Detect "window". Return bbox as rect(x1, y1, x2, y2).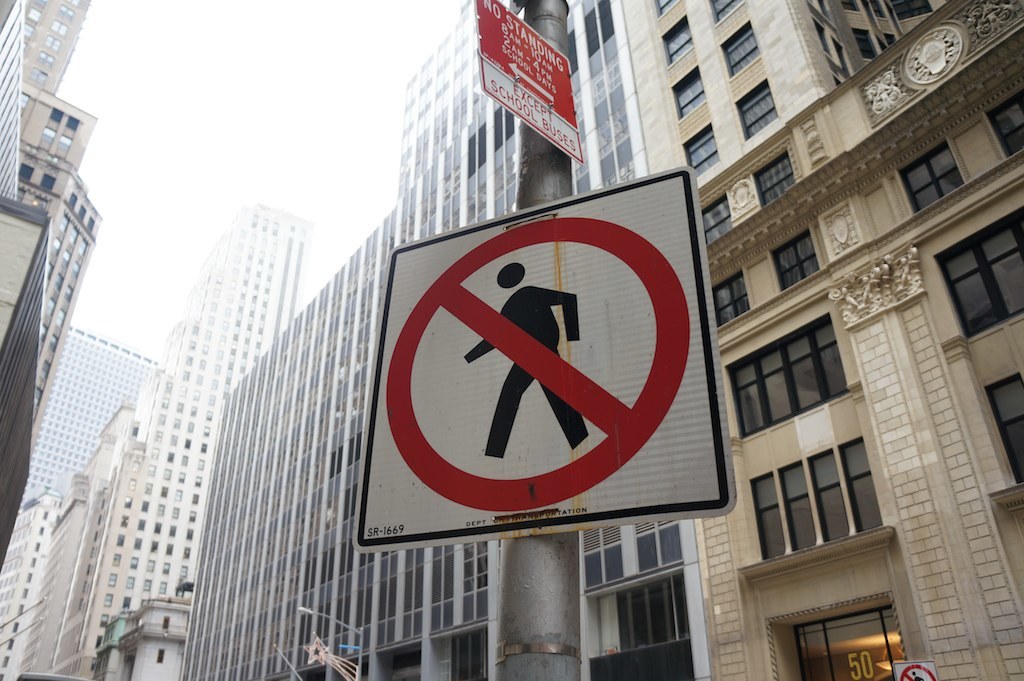
rect(706, 0, 743, 15).
